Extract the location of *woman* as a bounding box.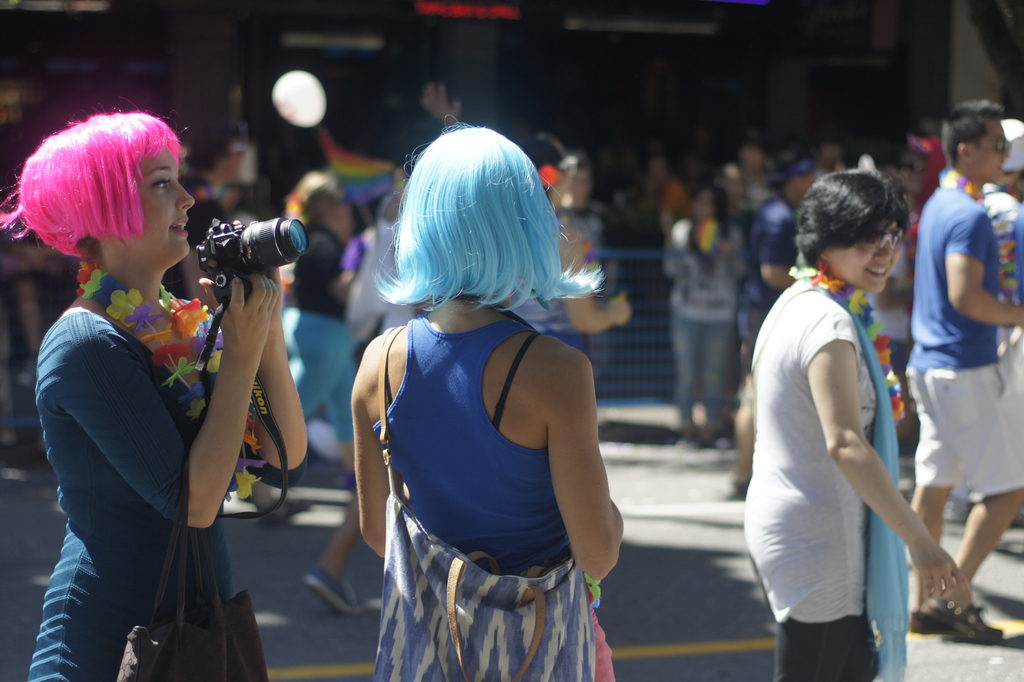
[664, 183, 748, 448].
